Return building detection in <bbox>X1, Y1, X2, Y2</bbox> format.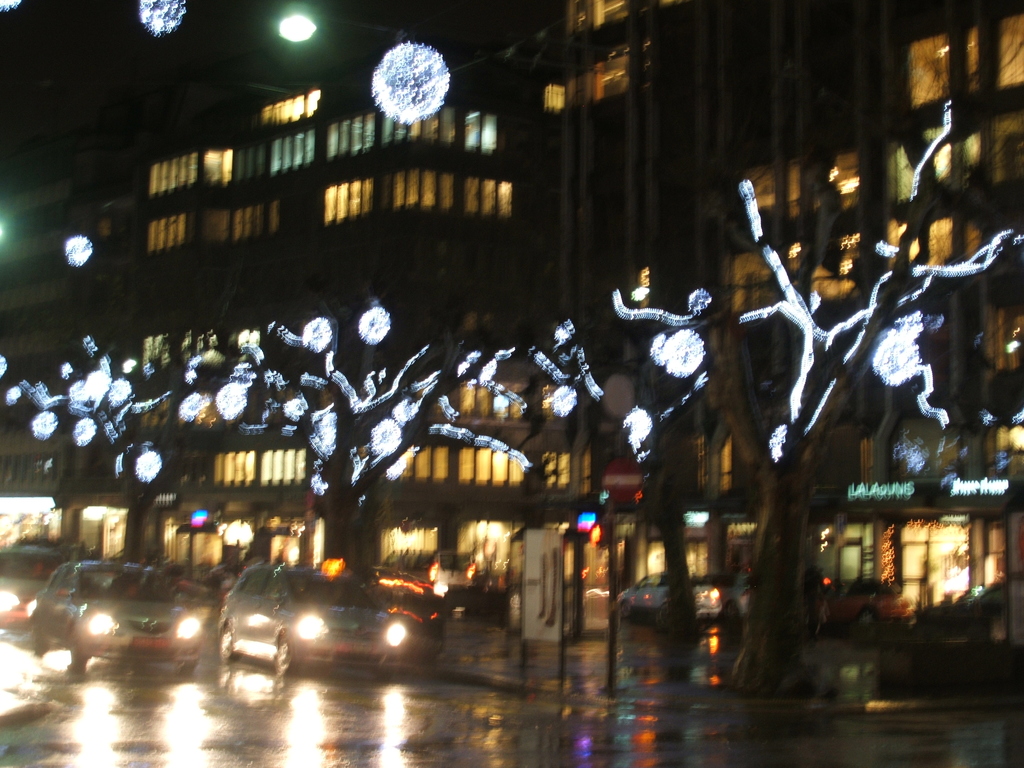
<bbox>0, 108, 140, 592</bbox>.
